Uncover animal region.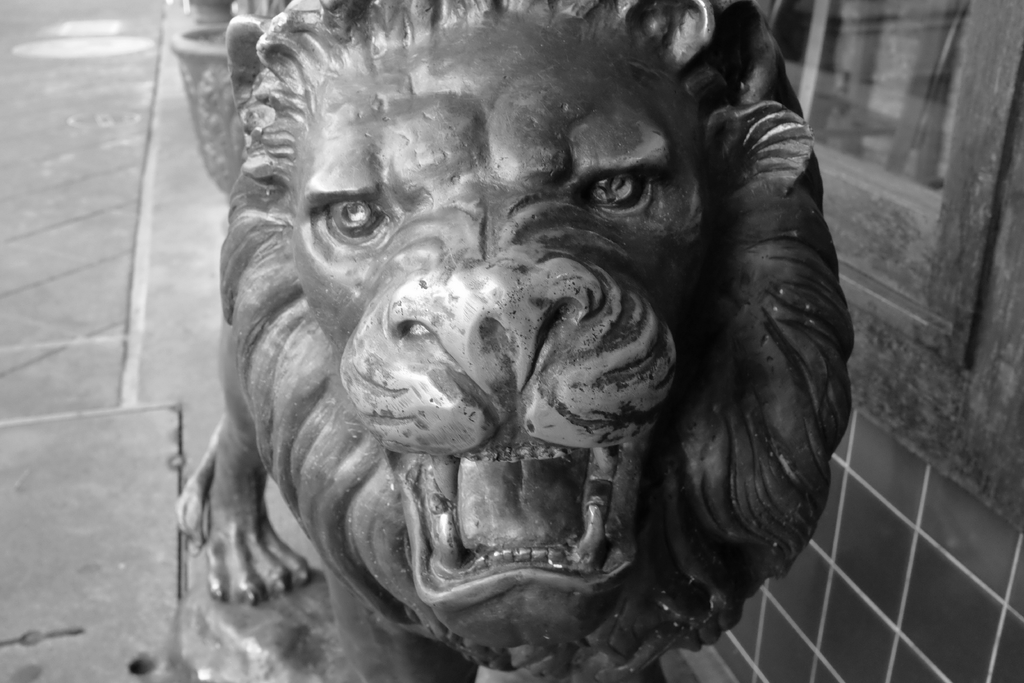
Uncovered: [177,0,858,682].
